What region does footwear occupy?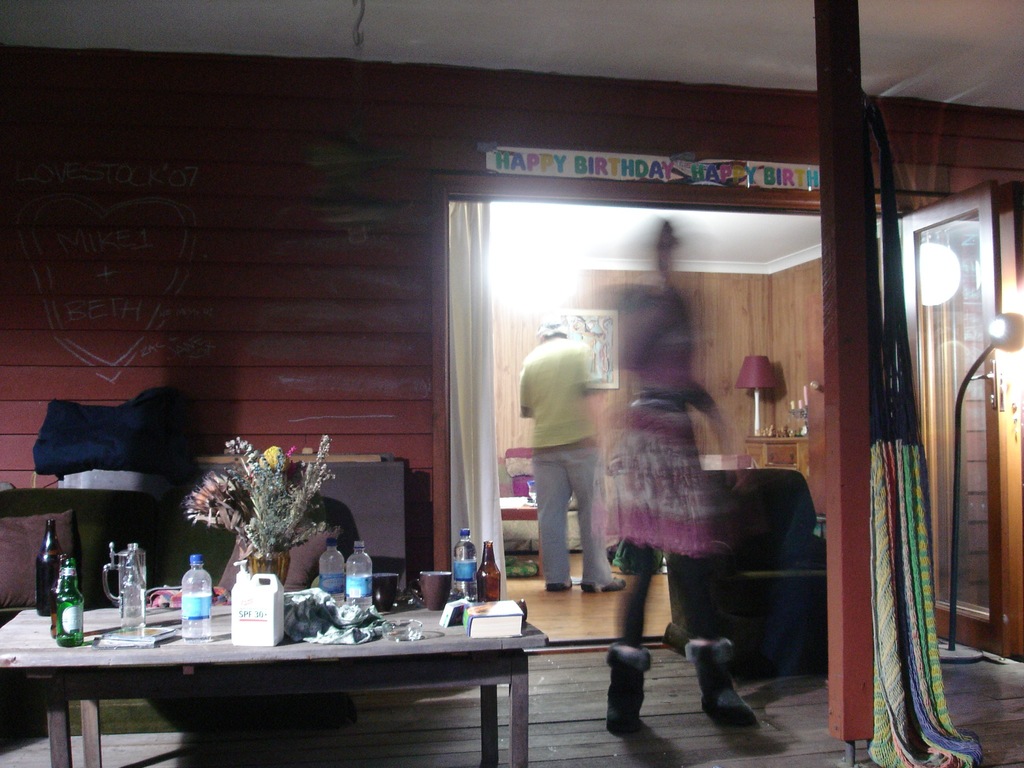
<region>585, 572, 625, 594</region>.
